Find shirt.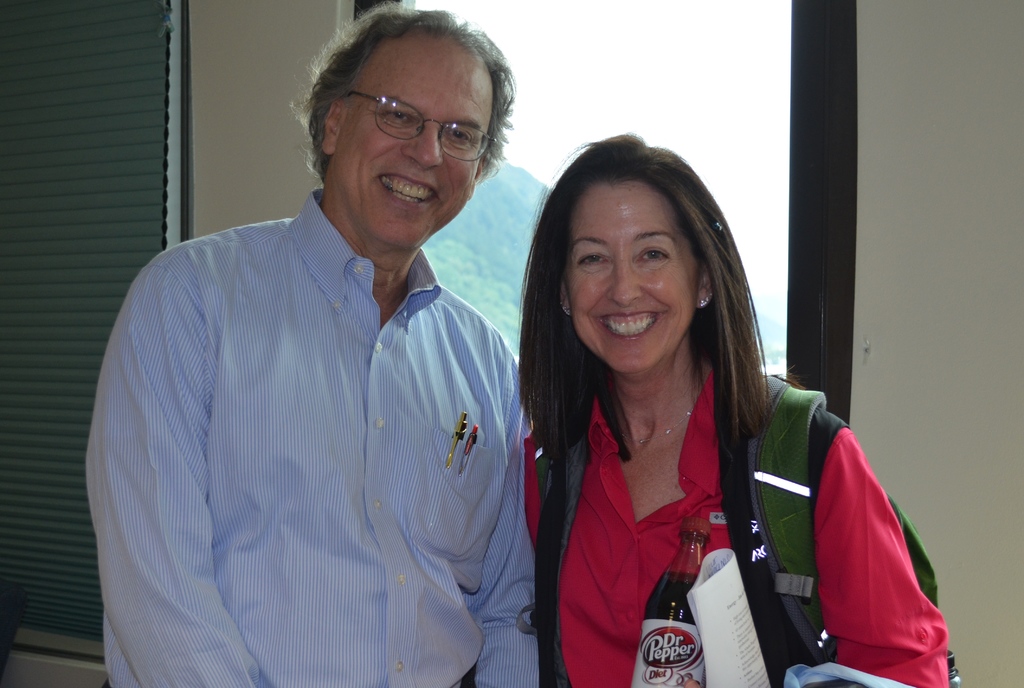
{"x1": 83, "y1": 188, "x2": 543, "y2": 687}.
